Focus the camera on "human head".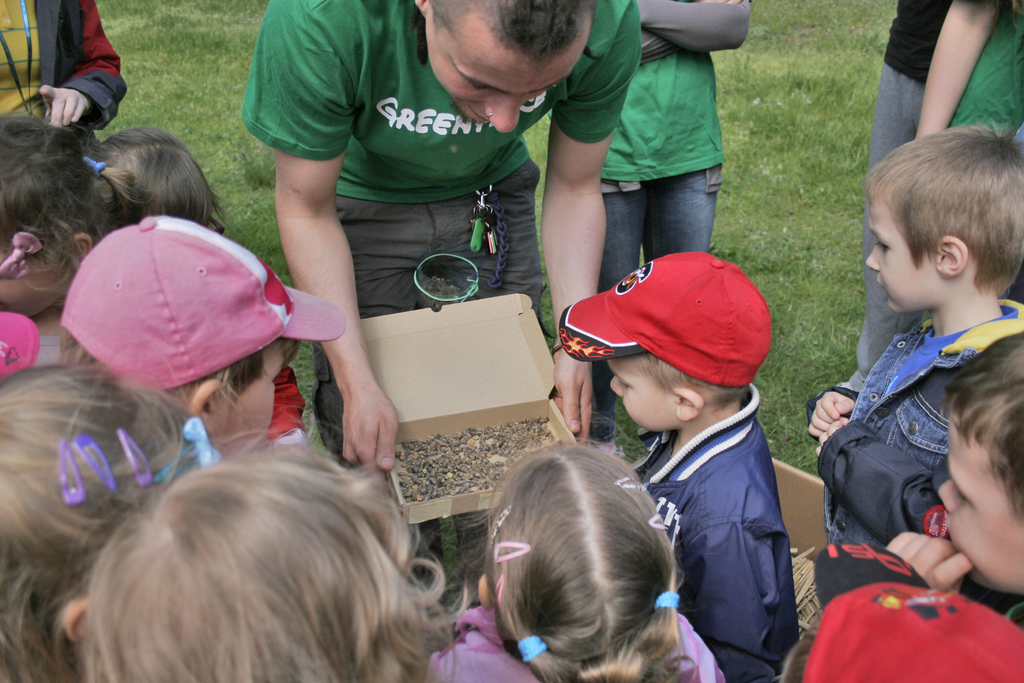
Focus region: 86, 443, 410, 682.
